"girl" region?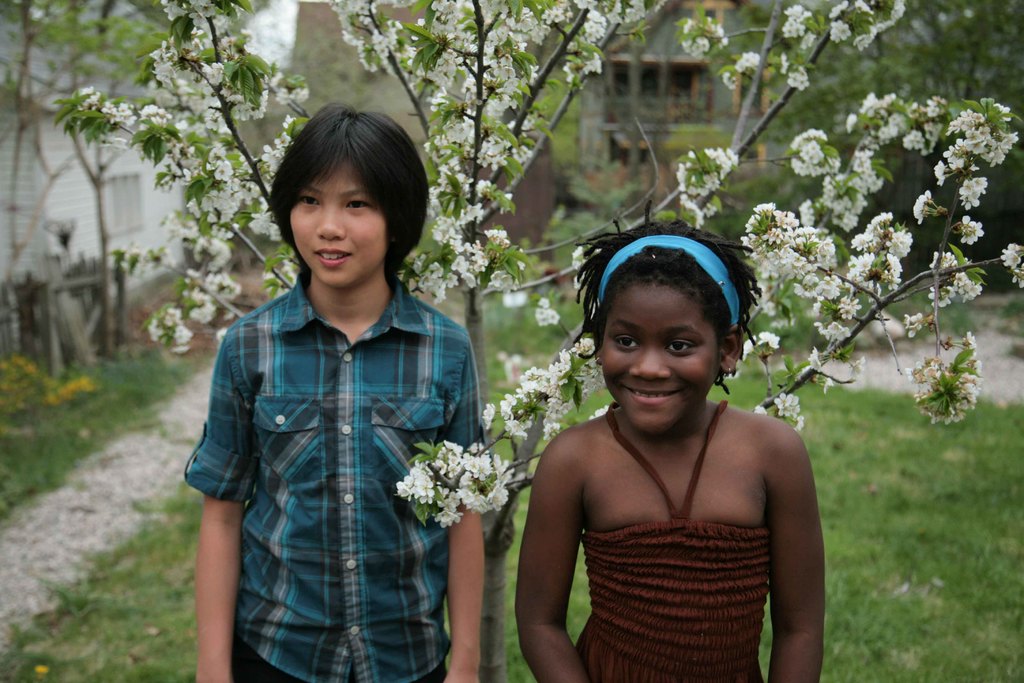
(left=515, top=202, right=824, bottom=682)
